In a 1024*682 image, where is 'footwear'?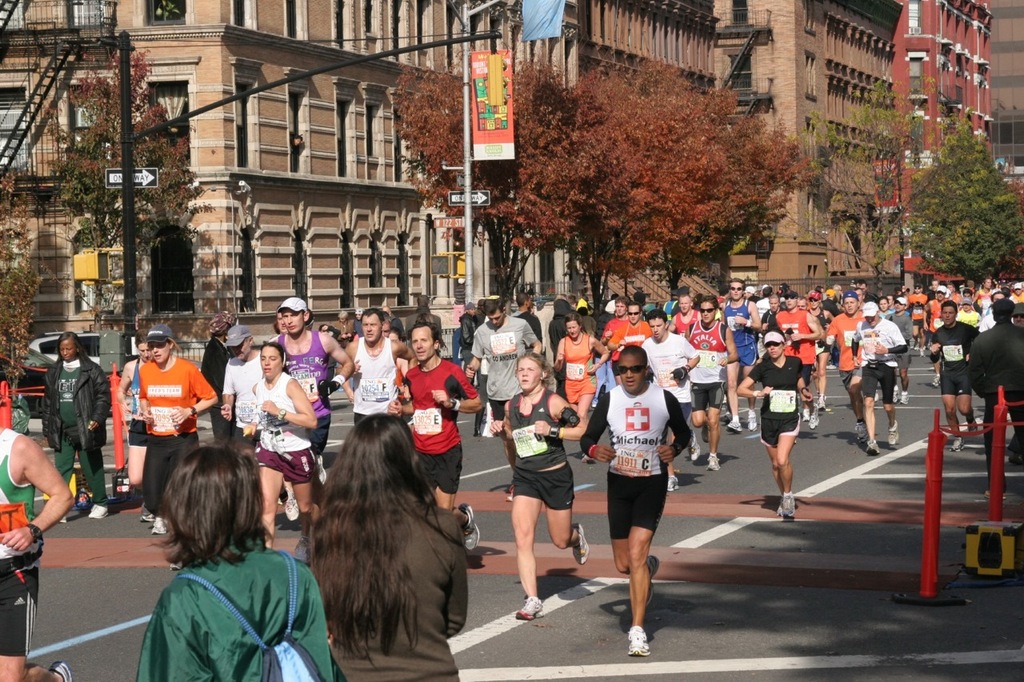
[left=638, top=556, right=660, bottom=607].
